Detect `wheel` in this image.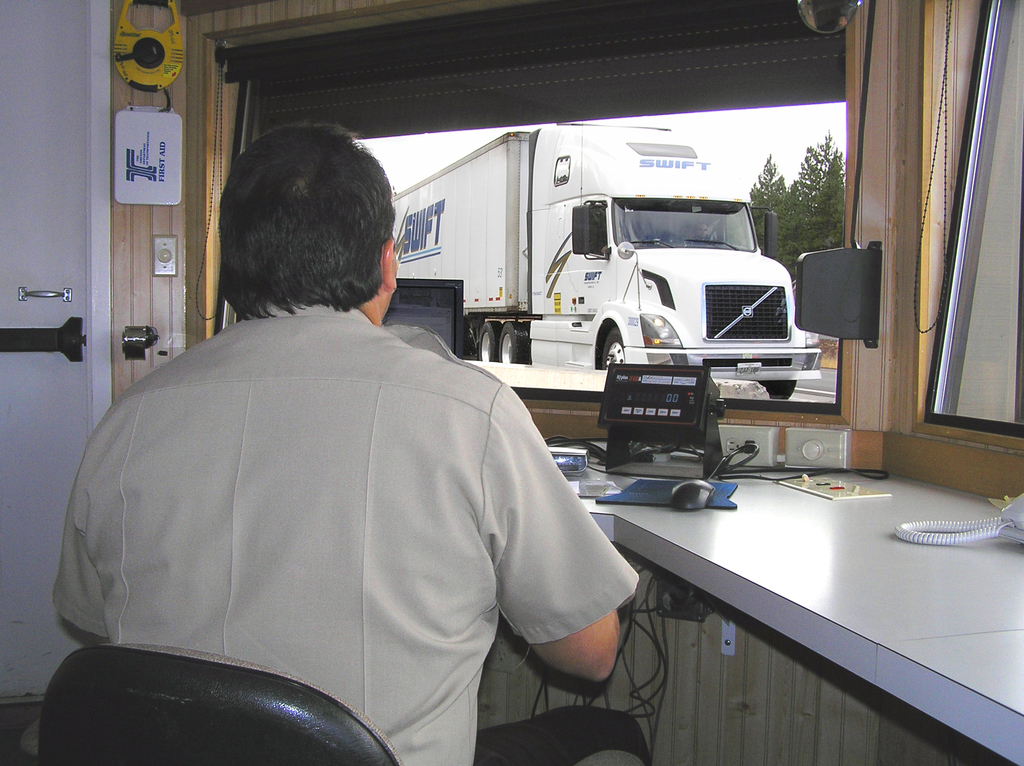
Detection: x1=760, y1=379, x2=796, y2=398.
